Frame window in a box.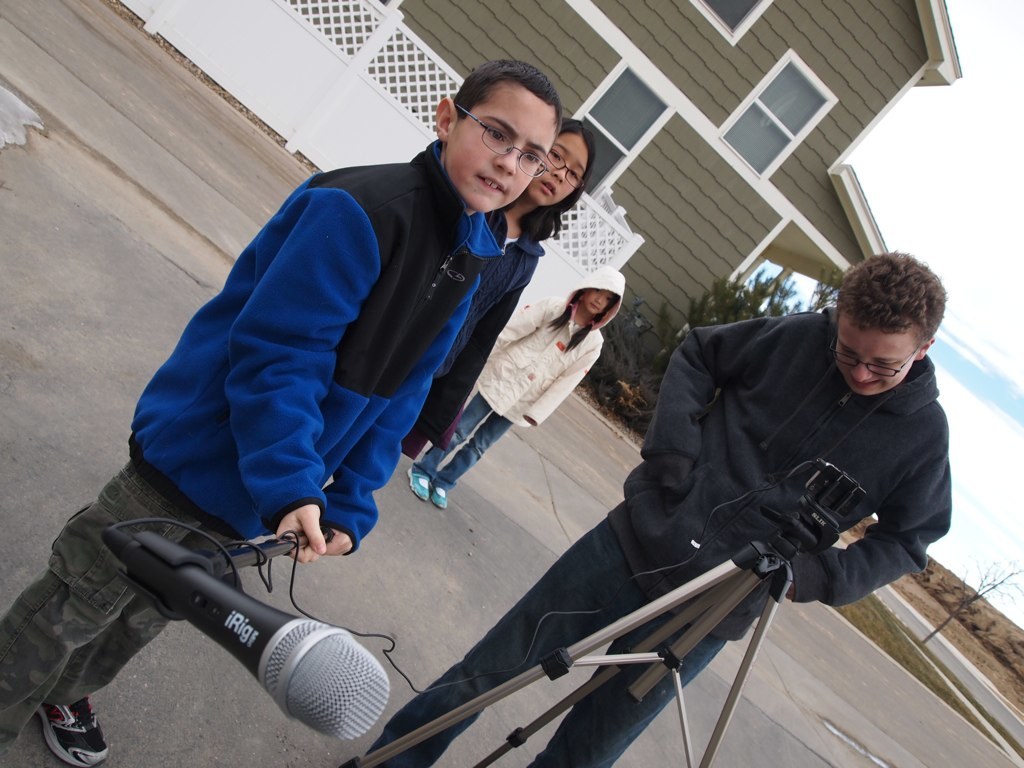
{"x1": 697, "y1": 0, "x2": 767, "y2": 44}.
